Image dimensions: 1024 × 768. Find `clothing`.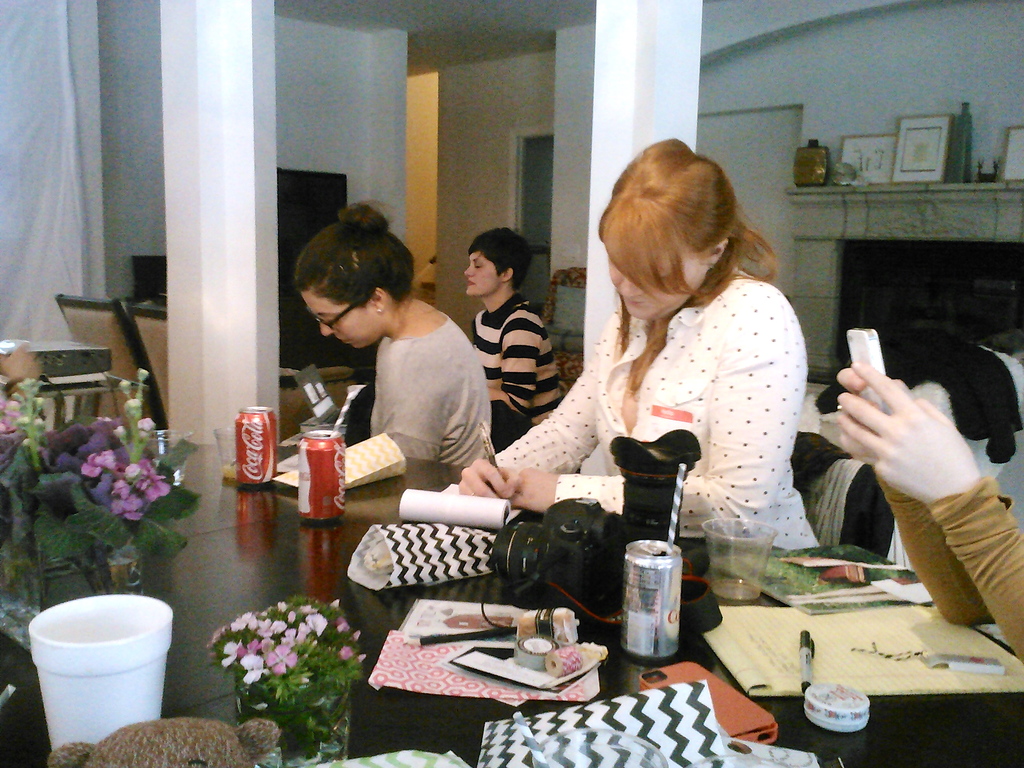
bbox(358, 273, 490, 483).
